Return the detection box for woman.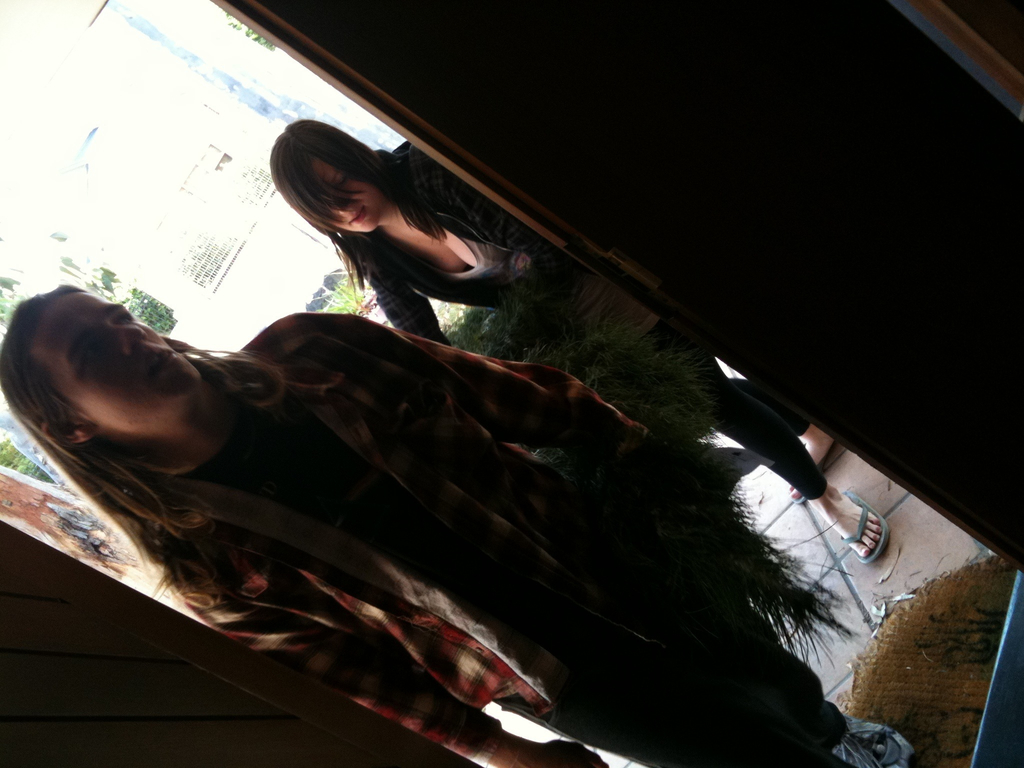
box=[259, 127, 913, 550].
